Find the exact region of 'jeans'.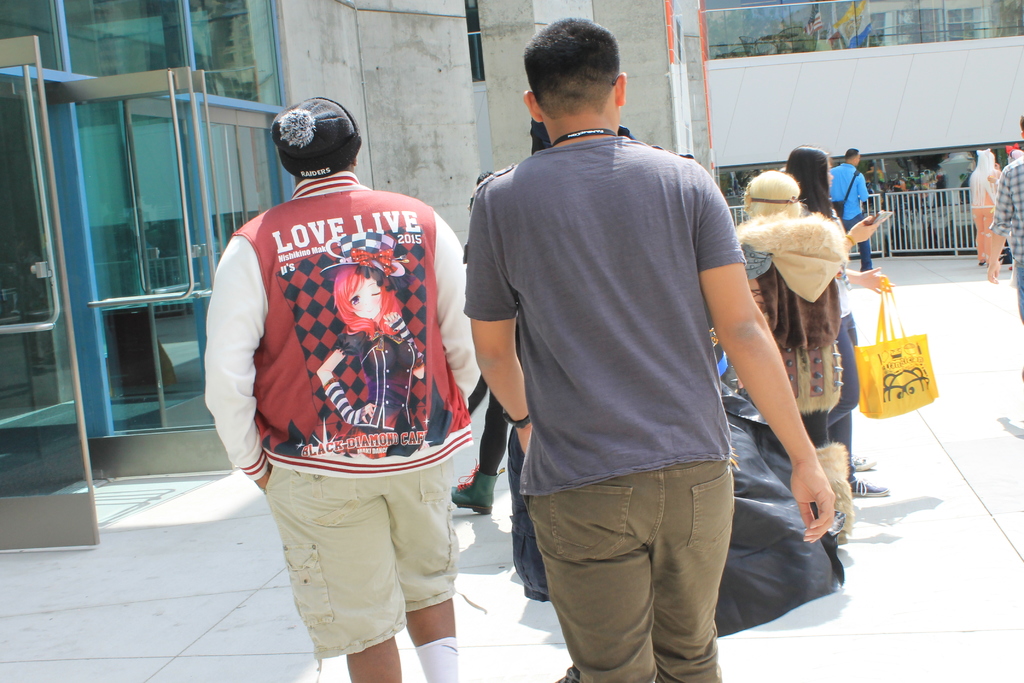
Exact region: 847,213,873,273.
